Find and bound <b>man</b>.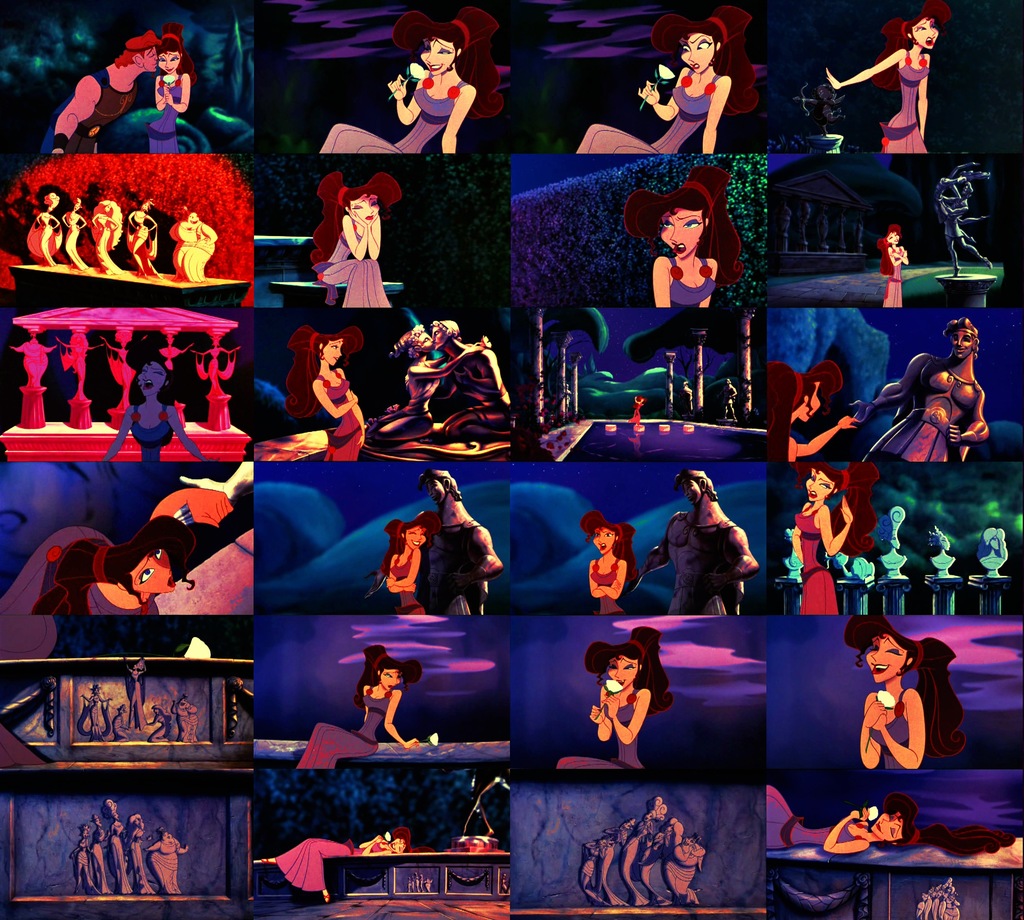
Bound: box=[436, 316, 501, 438].
